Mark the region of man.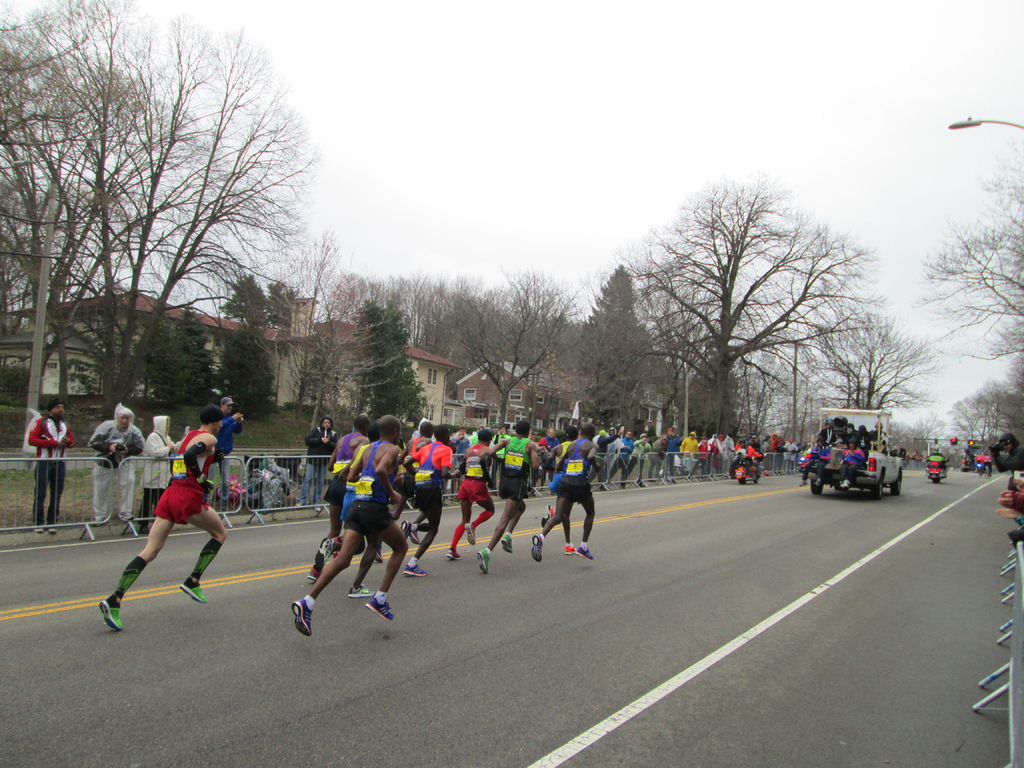
Region: [444,424,506,557].
